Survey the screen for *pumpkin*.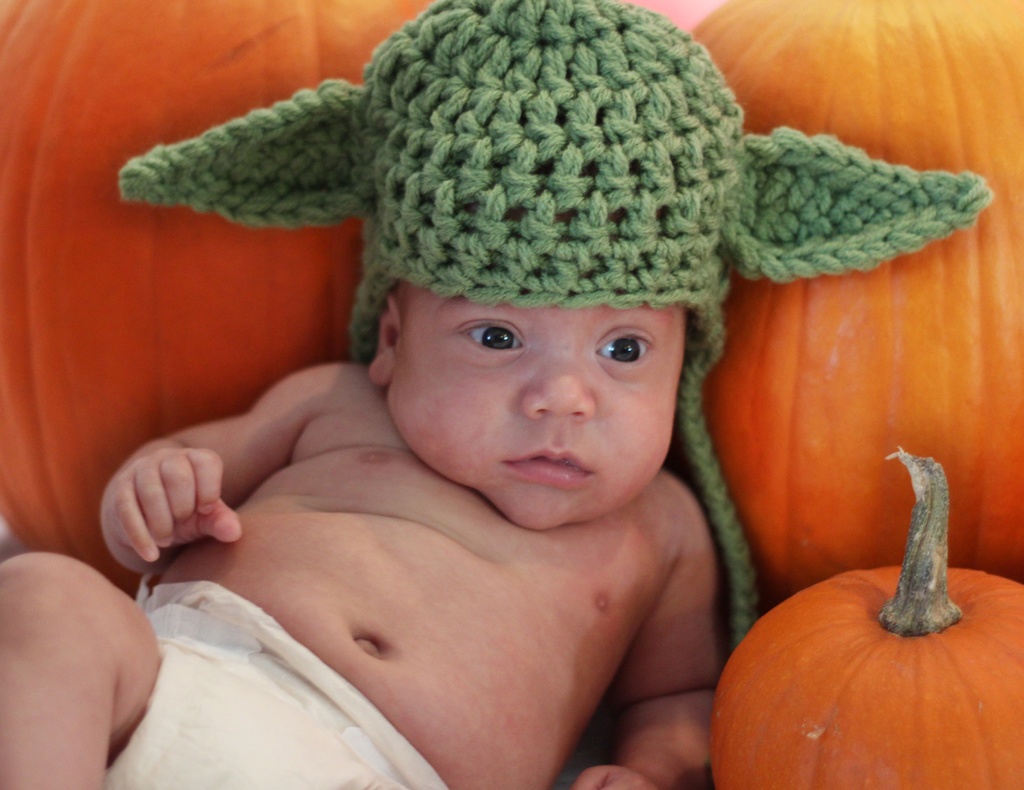
Survey found: <region>4, 0, 582, 551</region>.
